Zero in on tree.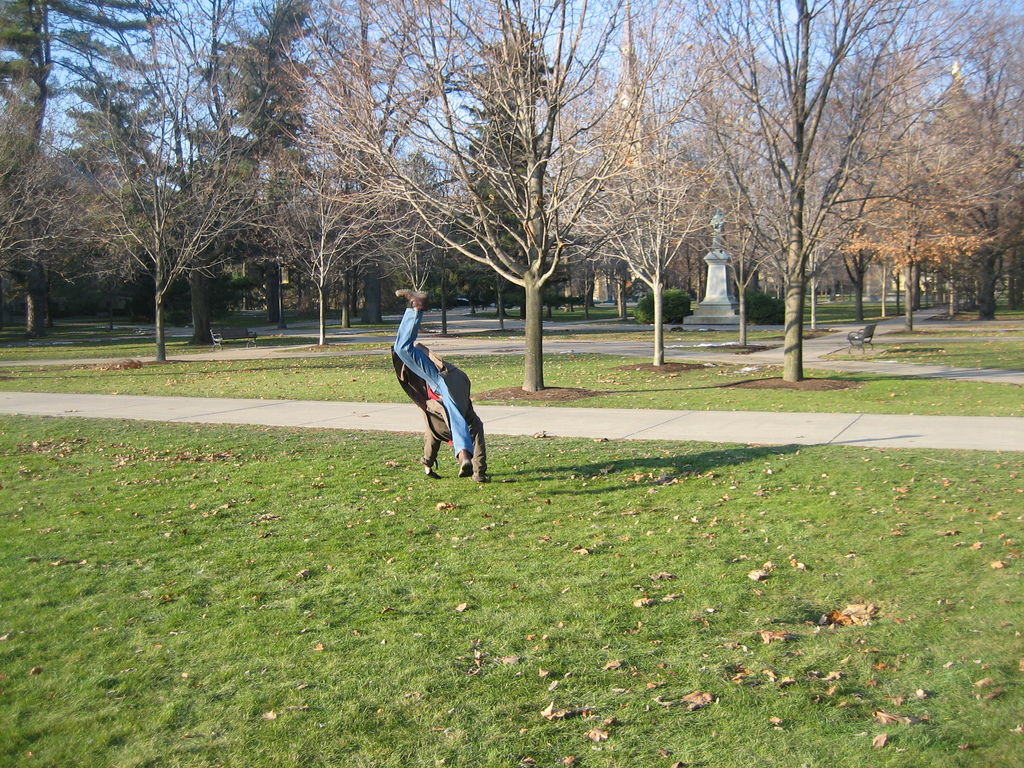
Zeroed in: bbox=(0, 0, 177, 344).
